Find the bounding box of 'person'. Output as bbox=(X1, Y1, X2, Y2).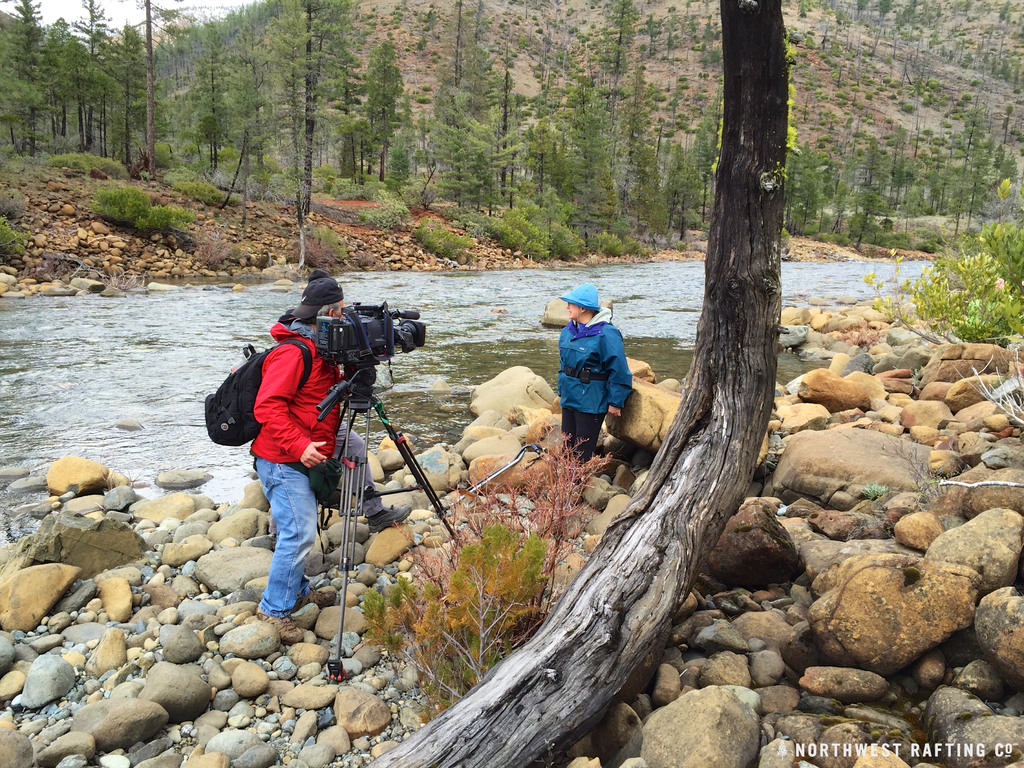
bbox=(280, 269, 410, 538).
